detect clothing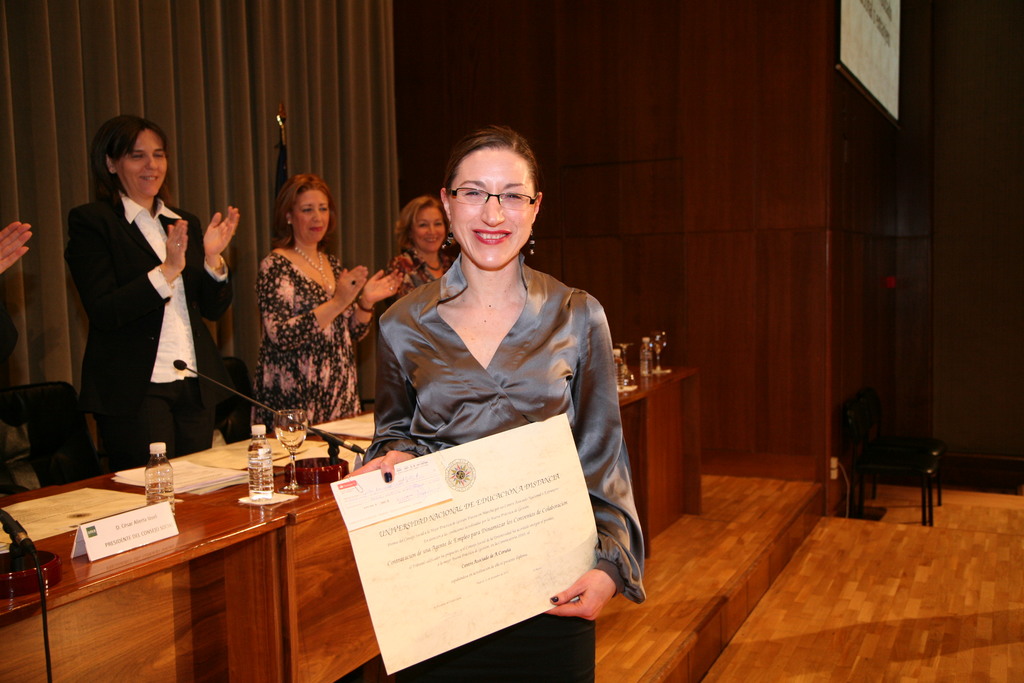
box=[384, 251, 458, 299]
